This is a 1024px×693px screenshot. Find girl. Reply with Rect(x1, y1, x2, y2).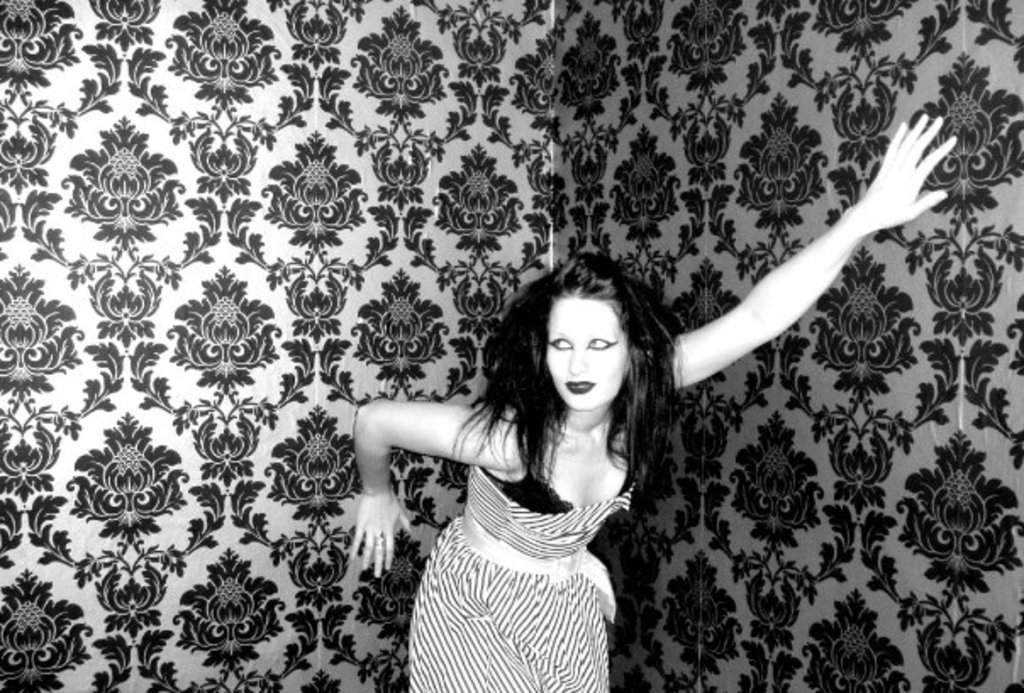
Rect(348, 112, 956, 691).
